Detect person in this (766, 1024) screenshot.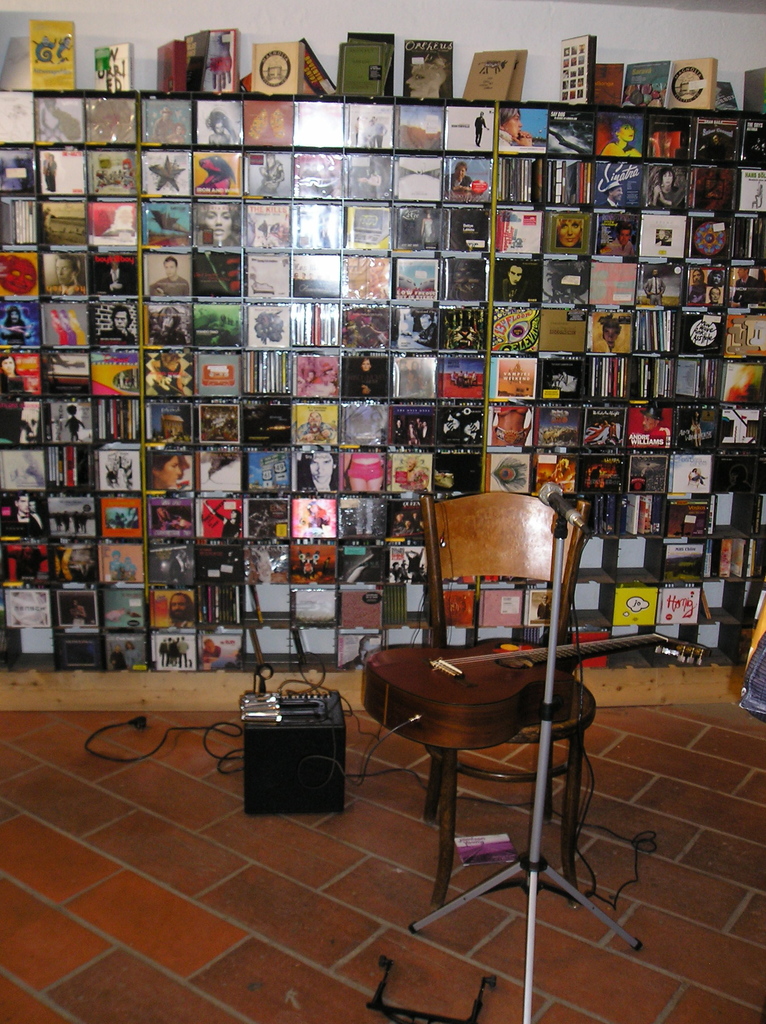
Detection: [152, 307, 182, 342].
